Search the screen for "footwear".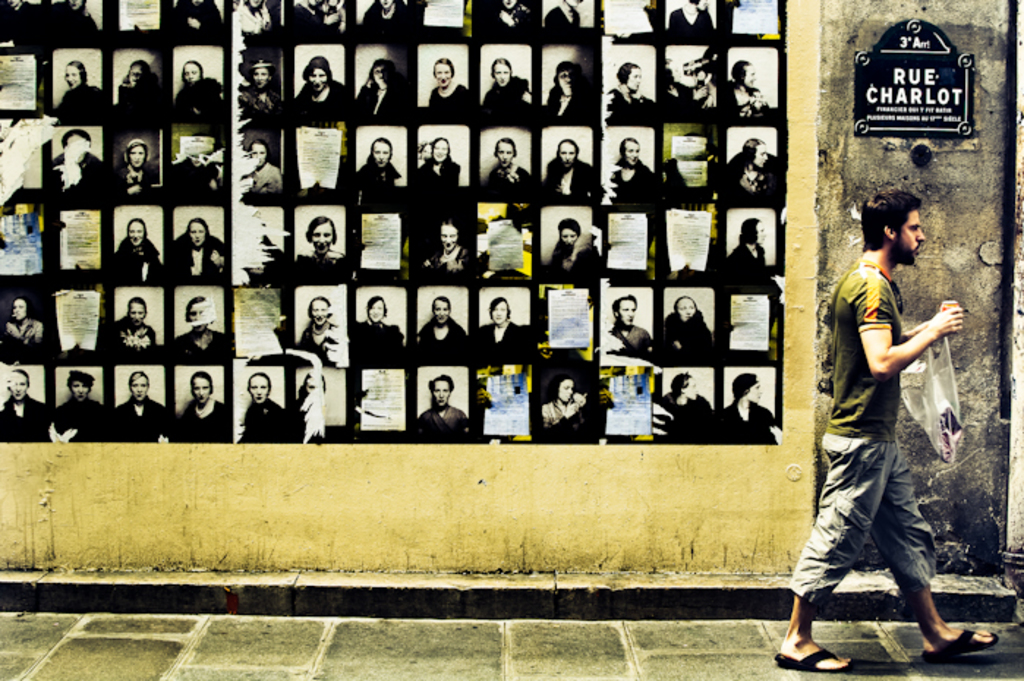
Found at (776,650,848,672).
